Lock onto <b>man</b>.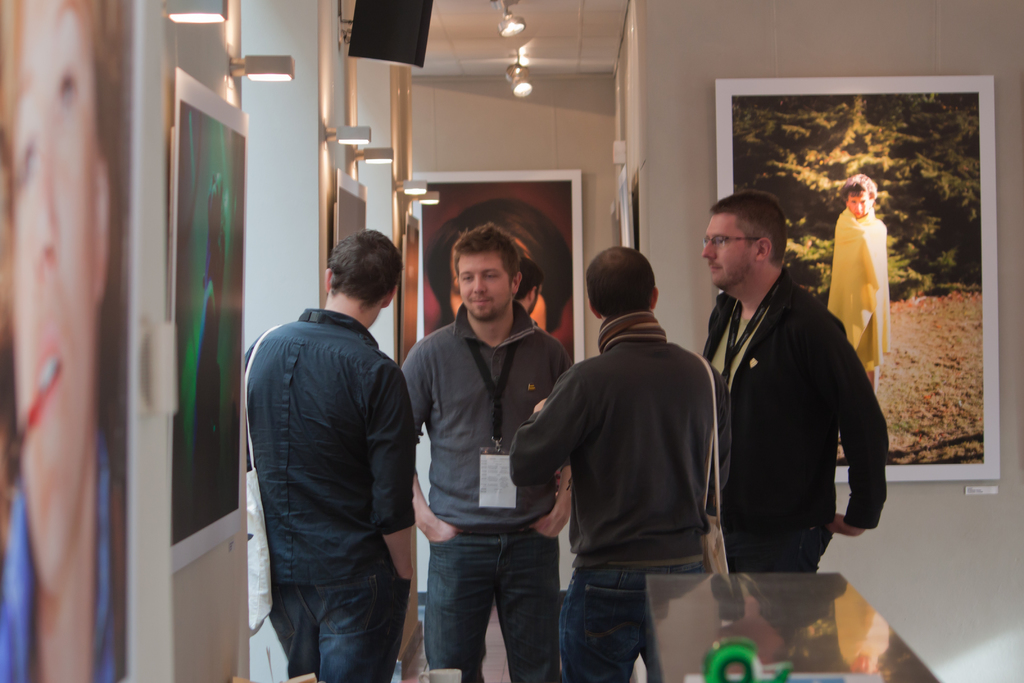
Locked: BBox(241, 229, 416, 682).
